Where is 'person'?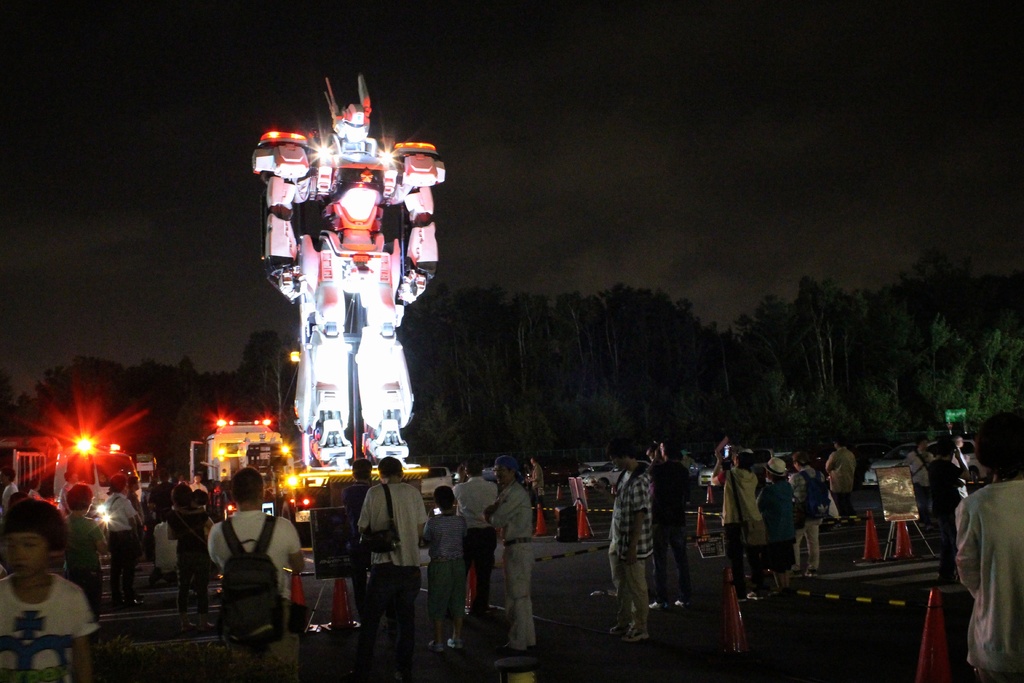
(607, 442, 655, 641).
